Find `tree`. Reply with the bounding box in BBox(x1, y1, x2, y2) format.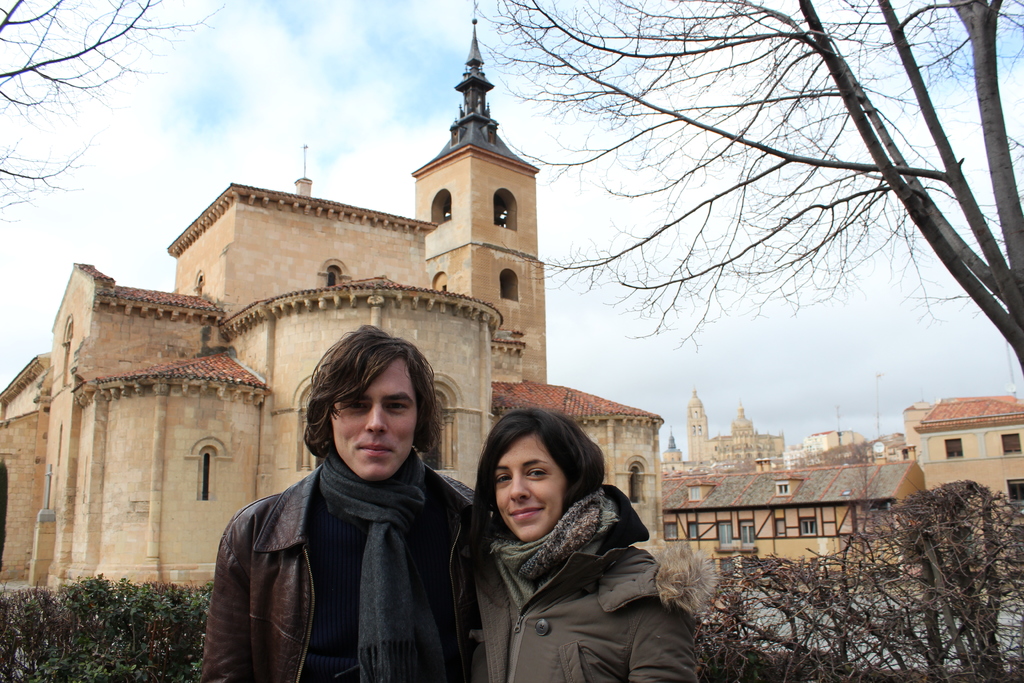
BBox(0, 0, 224, 224).
